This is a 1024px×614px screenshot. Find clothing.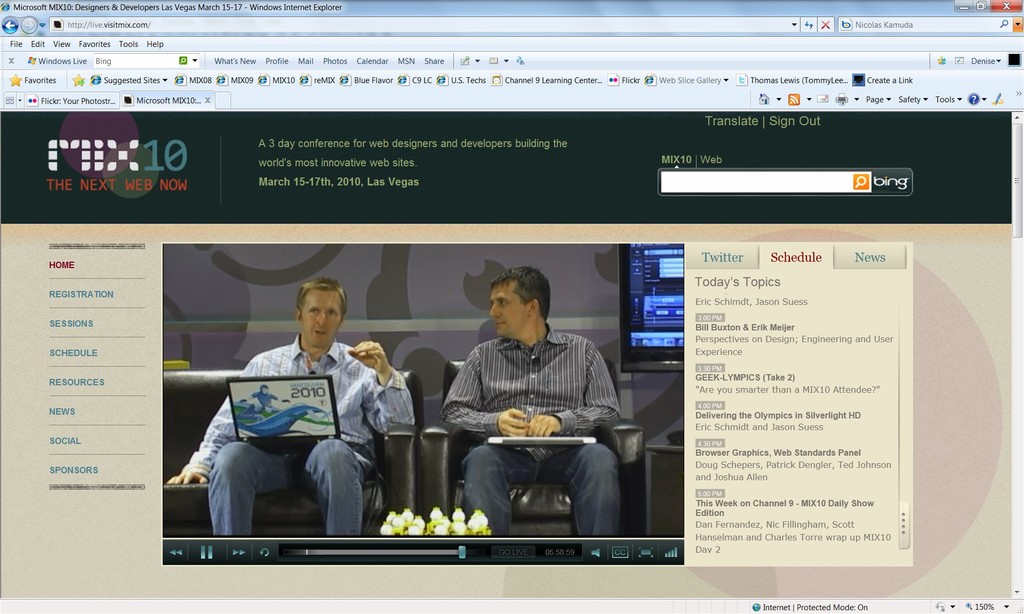
Bounding box: [x1=182, y1=335, x2=417, y2=532].
